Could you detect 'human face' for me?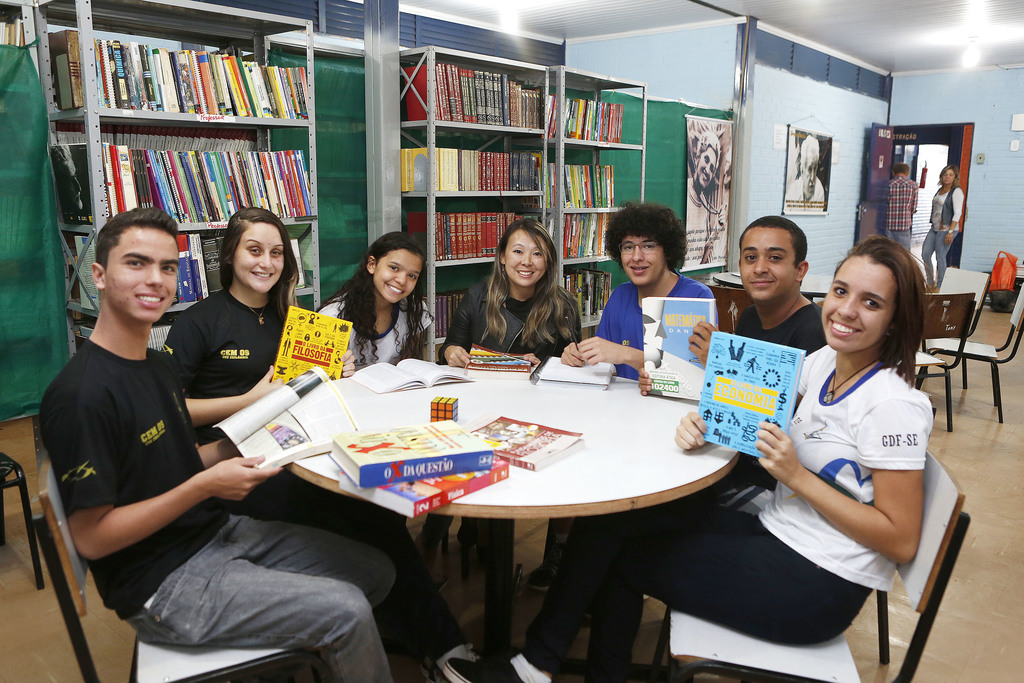
Detection result: [800, 160, 819, 199].
